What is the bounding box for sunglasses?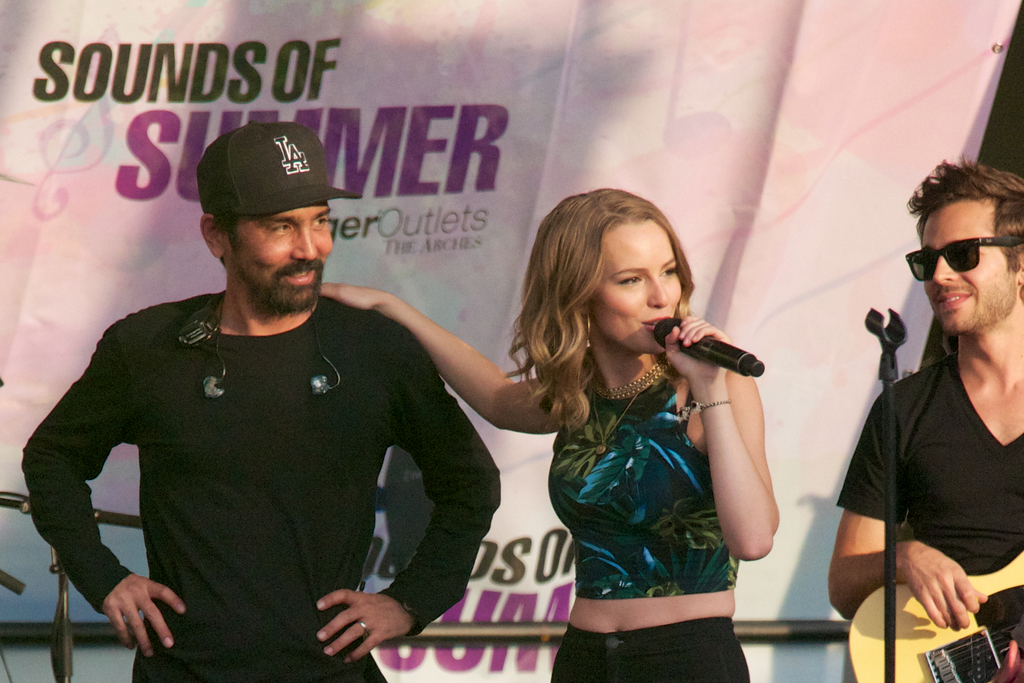
<bbox>904, 236, 1023, 282</bbox>.
